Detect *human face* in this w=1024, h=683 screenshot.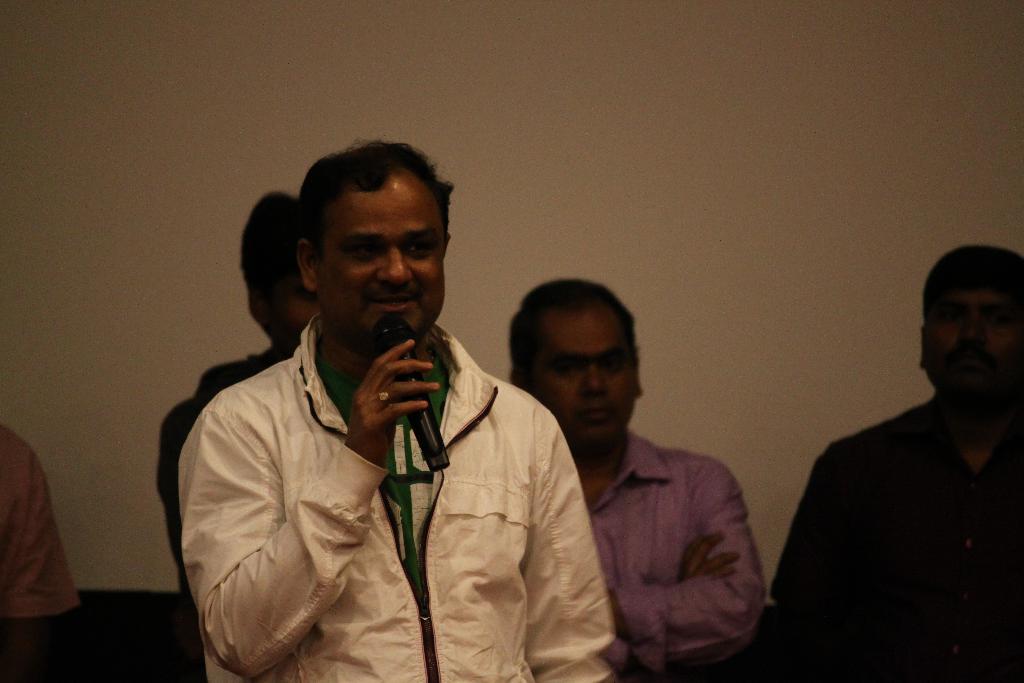
Detection: bbox(927, 289, 1015, 403).
